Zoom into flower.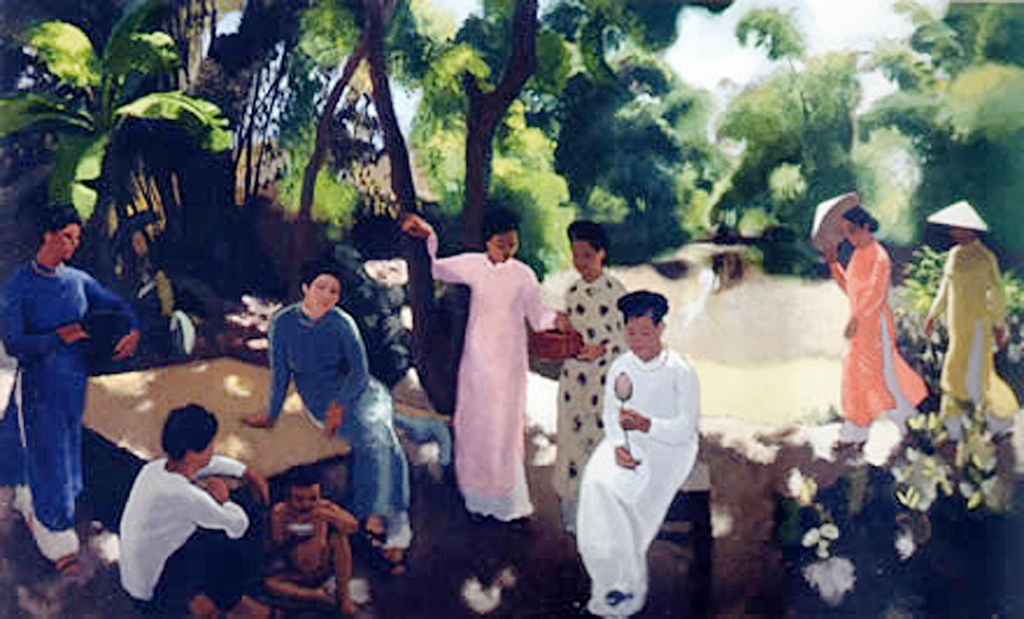
Zoom target: (left=791, top=475, right=818, bottom=506).
